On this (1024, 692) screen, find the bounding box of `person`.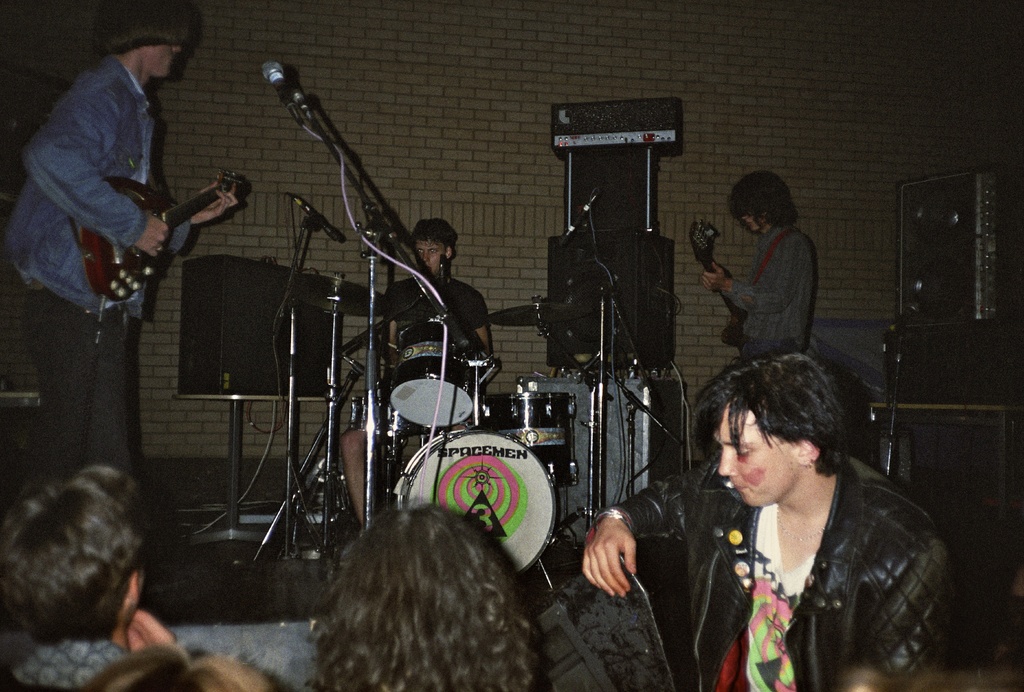
Bounding box: {"x1": 29, "y1": 0, "x2": 223, "y2": 524}.
